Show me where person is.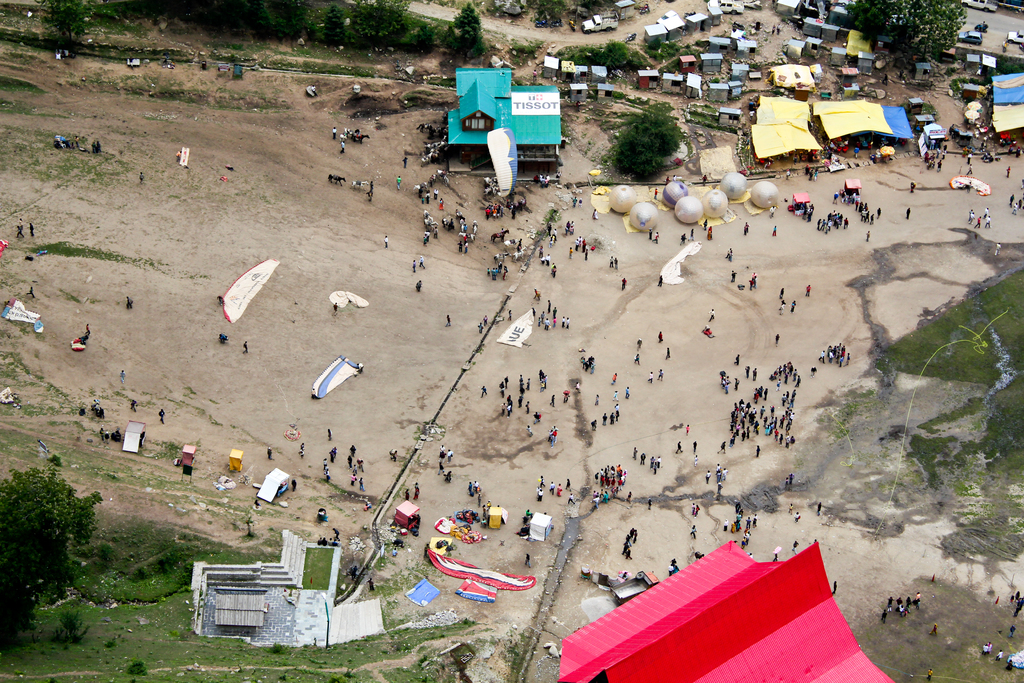
person is at locate(349, 445, 358, 457).
